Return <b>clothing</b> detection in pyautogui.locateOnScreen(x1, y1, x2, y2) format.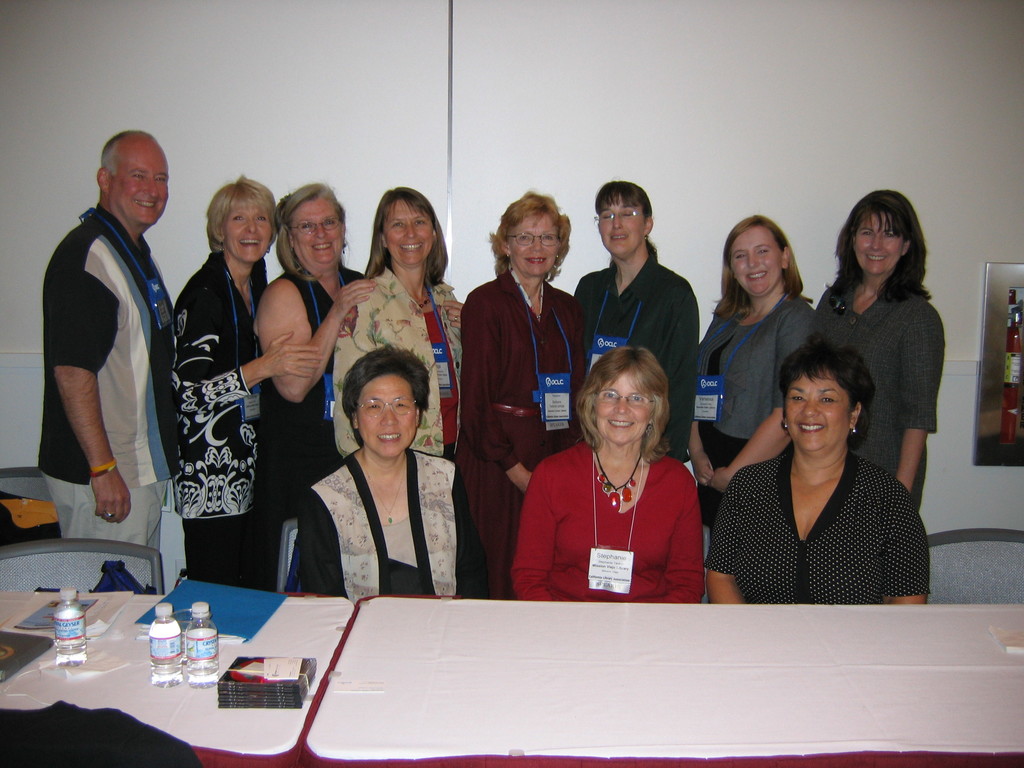
pyautogui.locateOnScreen(33, 205, 182, 593).
